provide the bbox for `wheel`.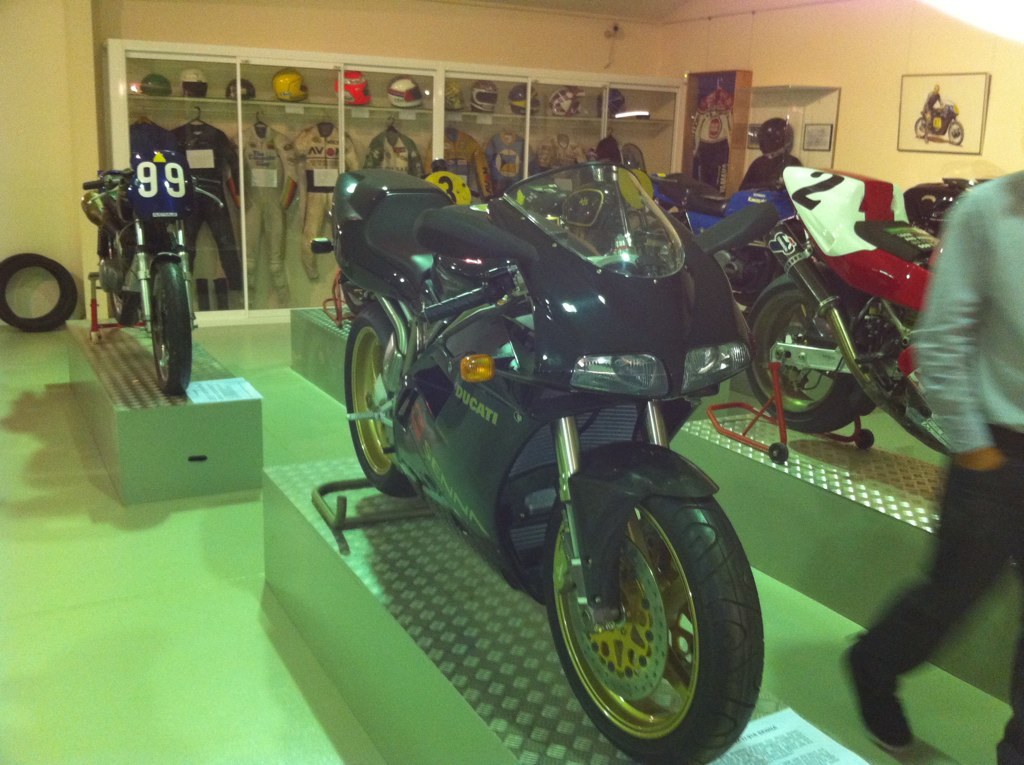
[916, 119, 928, 148].
